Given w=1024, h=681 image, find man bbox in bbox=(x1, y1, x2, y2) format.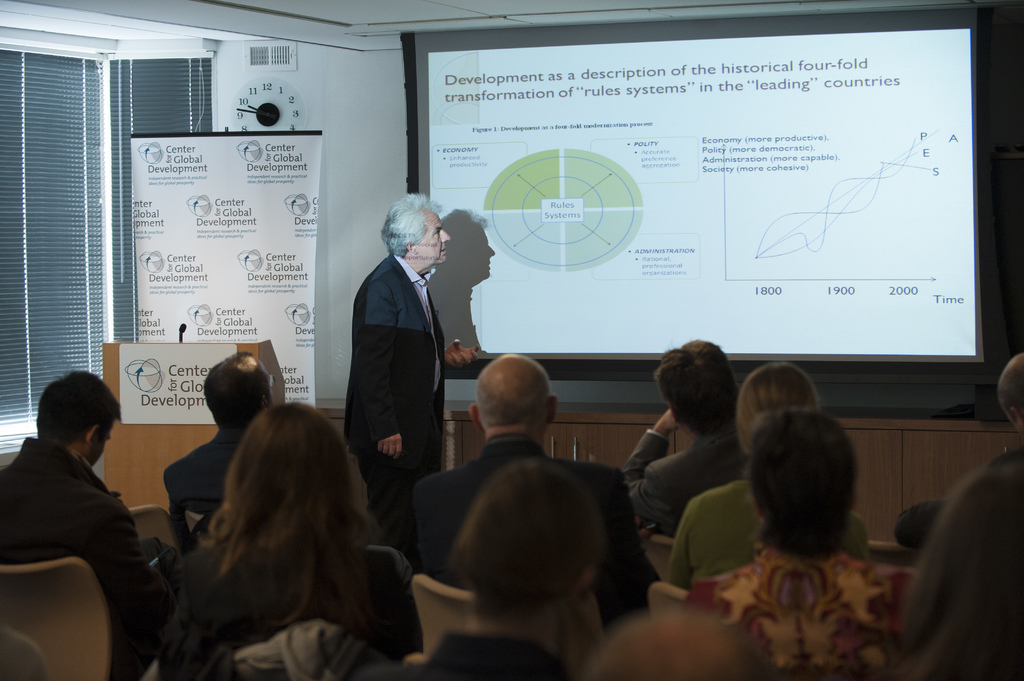
bbox=(0, 332, 173, 664).
